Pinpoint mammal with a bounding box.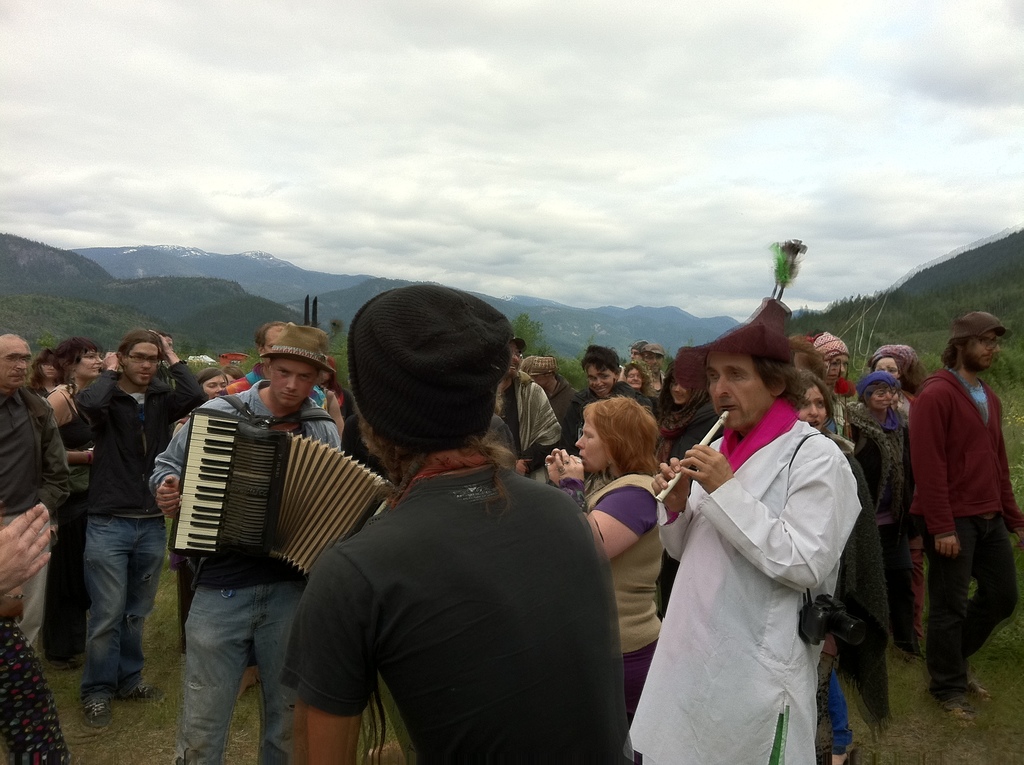
box=[150, 332, 343, 764].
